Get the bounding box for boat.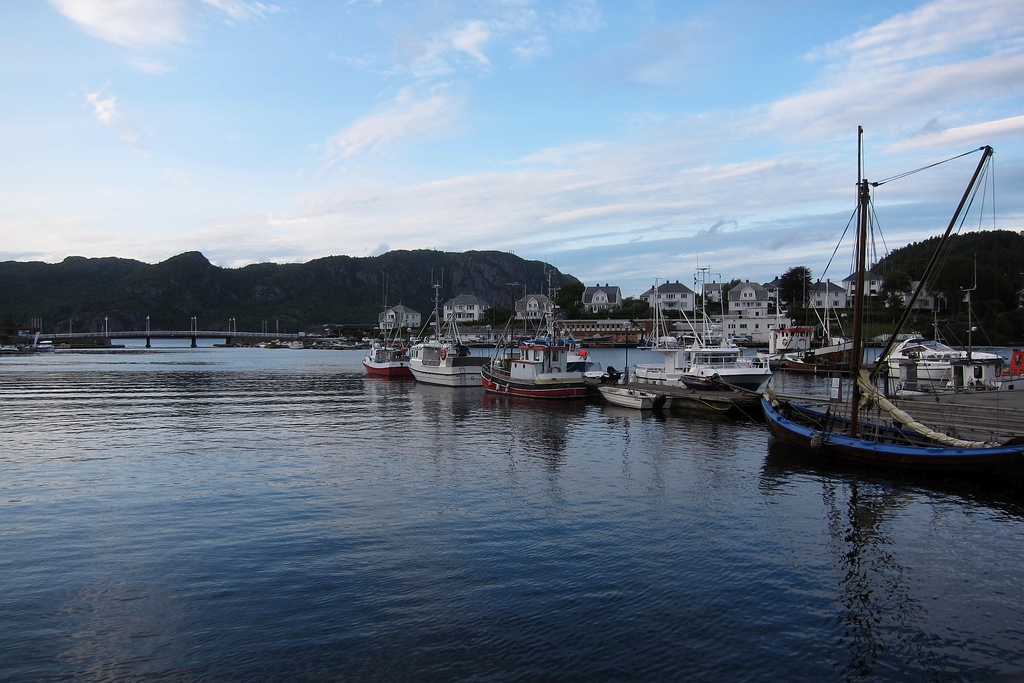
rect(768, 349, 848, 373).
